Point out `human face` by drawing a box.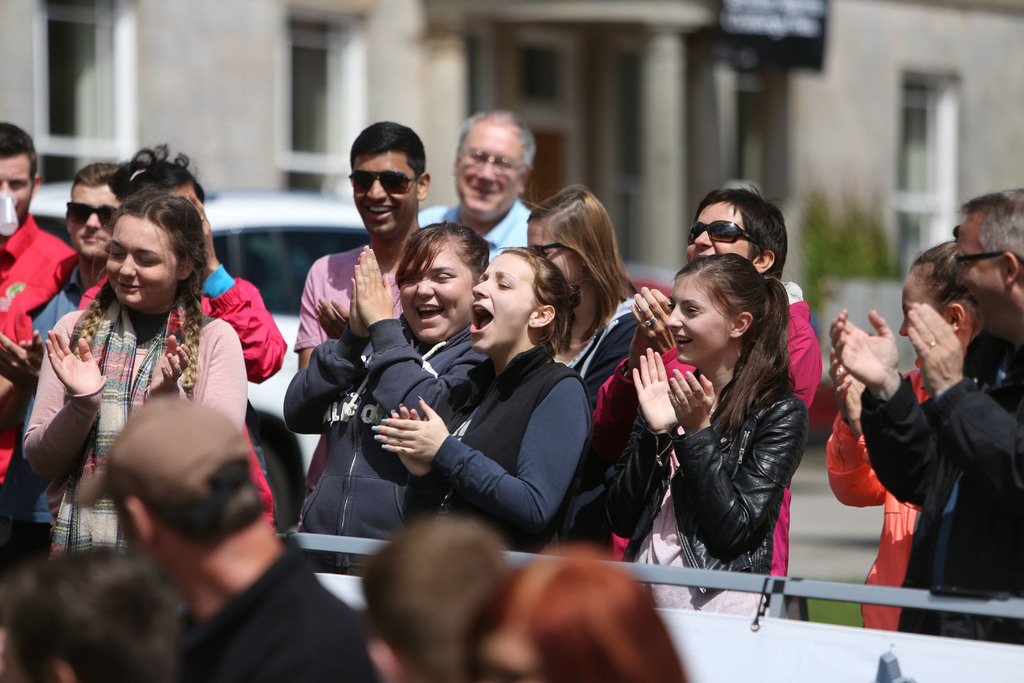
(105,215,177,308).
